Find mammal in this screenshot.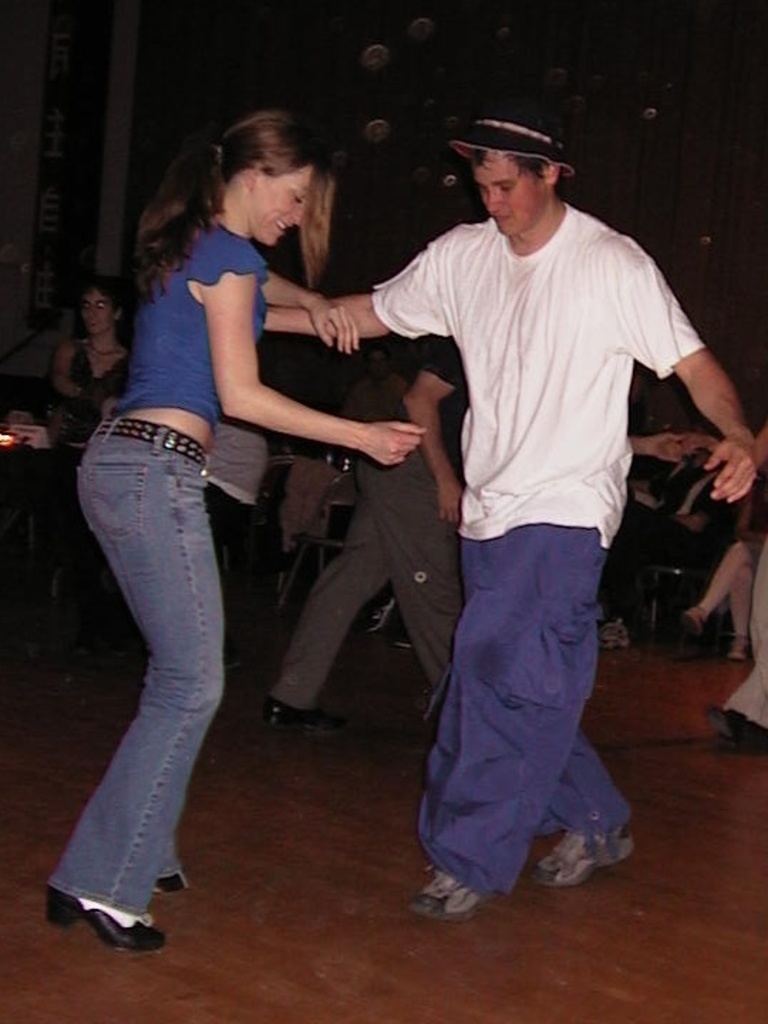
The bounding box for mammal is <bbox>713, 526, 767, 750</bbox>.
